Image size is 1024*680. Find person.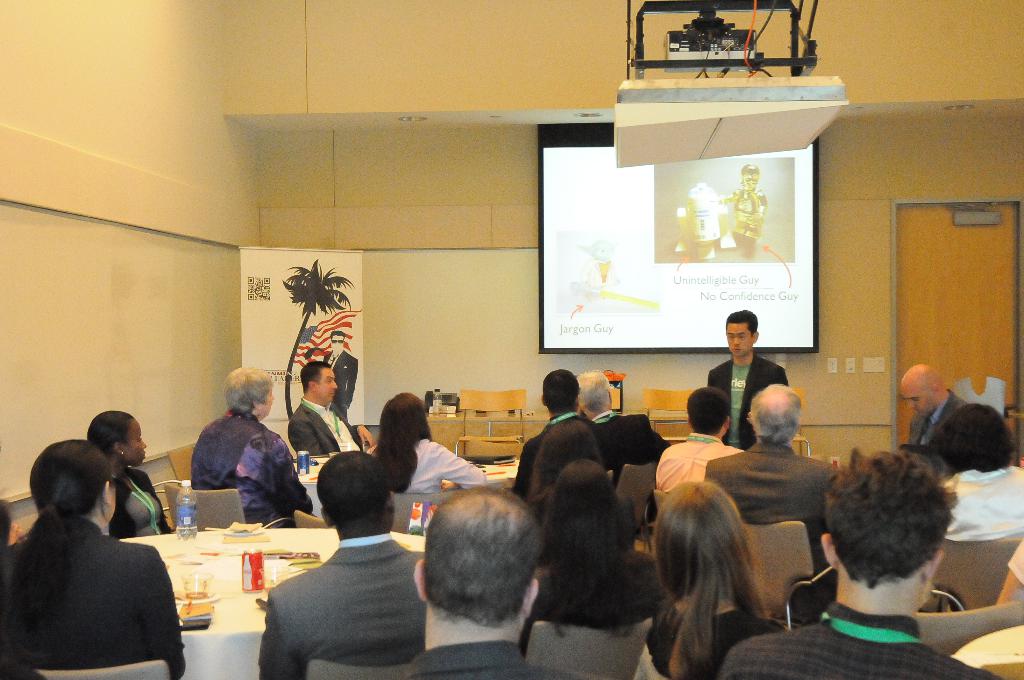
(left=724, top=160, right=766, bottom=259).
